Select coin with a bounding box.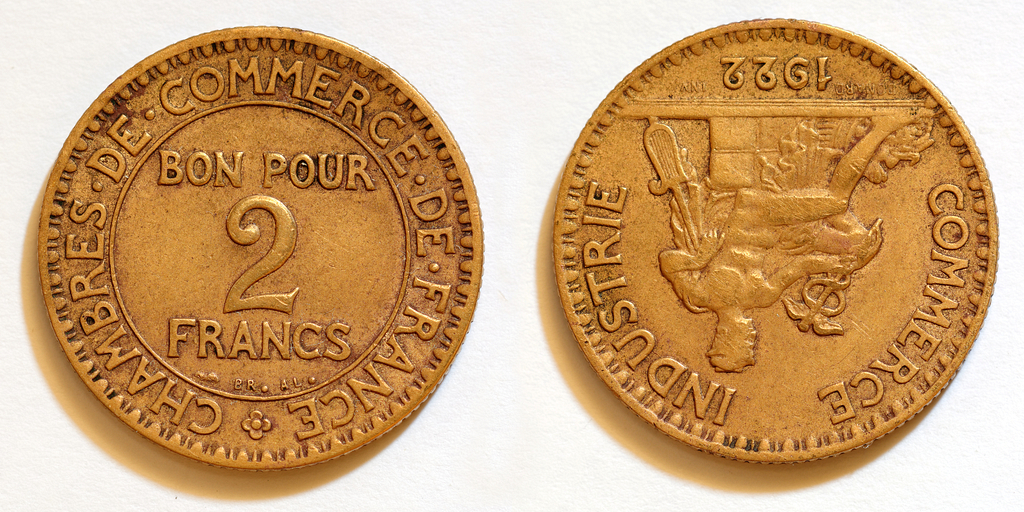
<region>538, 31, 1001, 472</region>.
